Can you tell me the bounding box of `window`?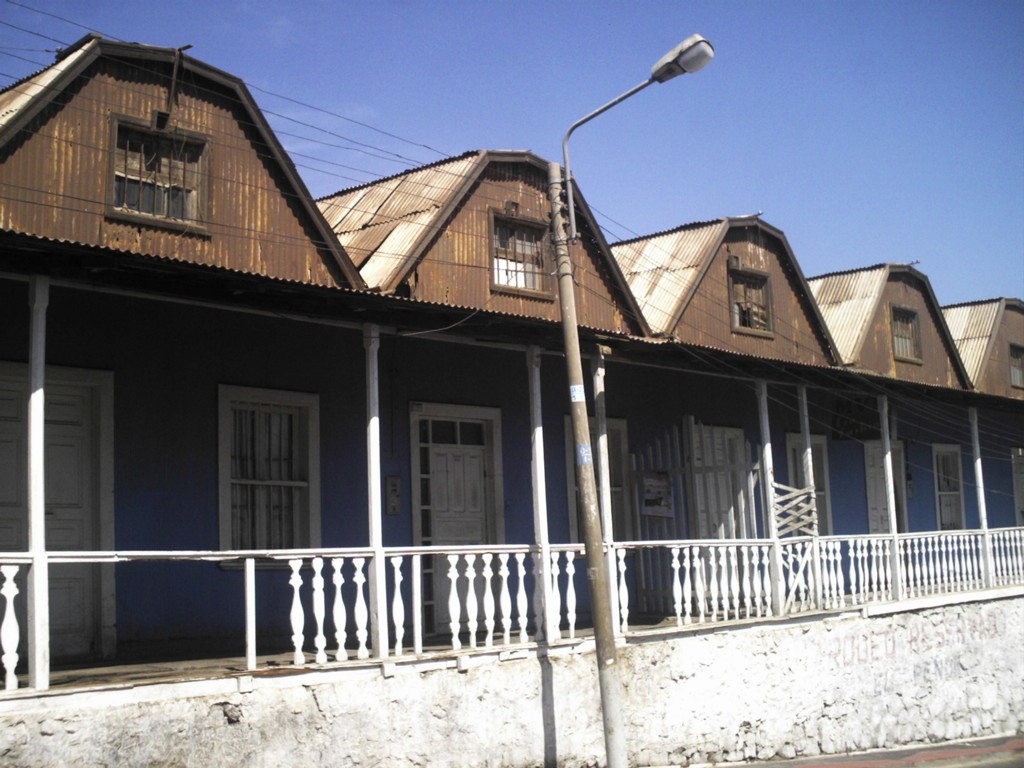
{"x1": 111, "y1": 113, "x2": 218, "y2": 225}.
